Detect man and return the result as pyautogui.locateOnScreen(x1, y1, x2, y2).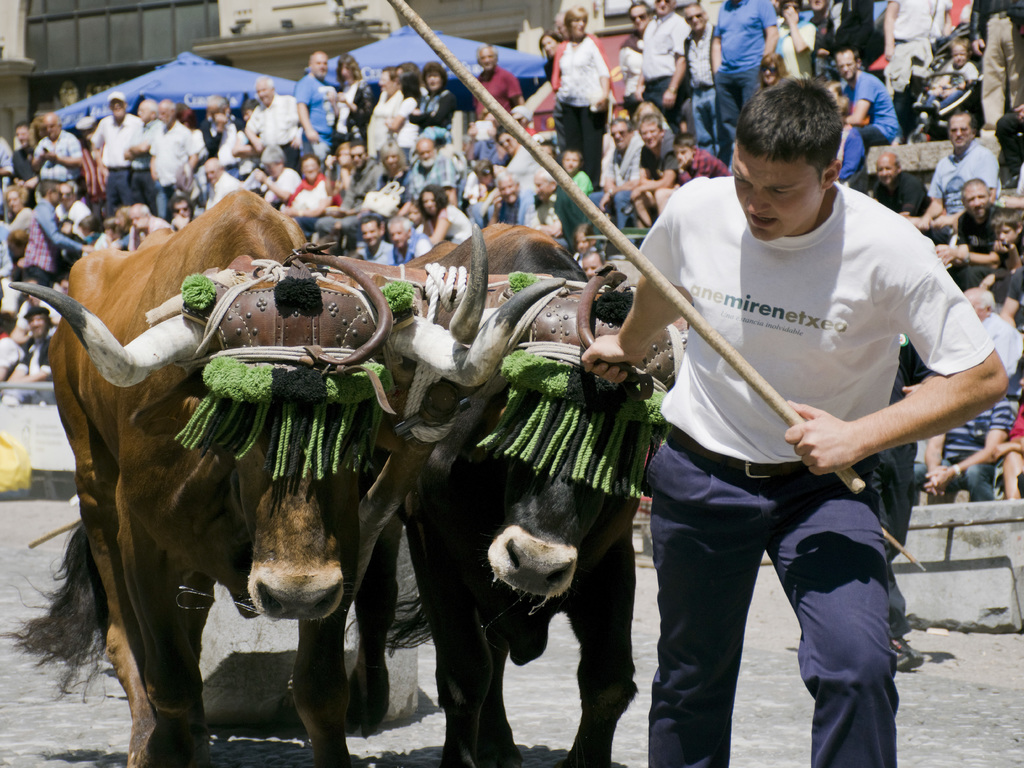
pyautogui.locateOnScreen(144, 95, 201, 217).
